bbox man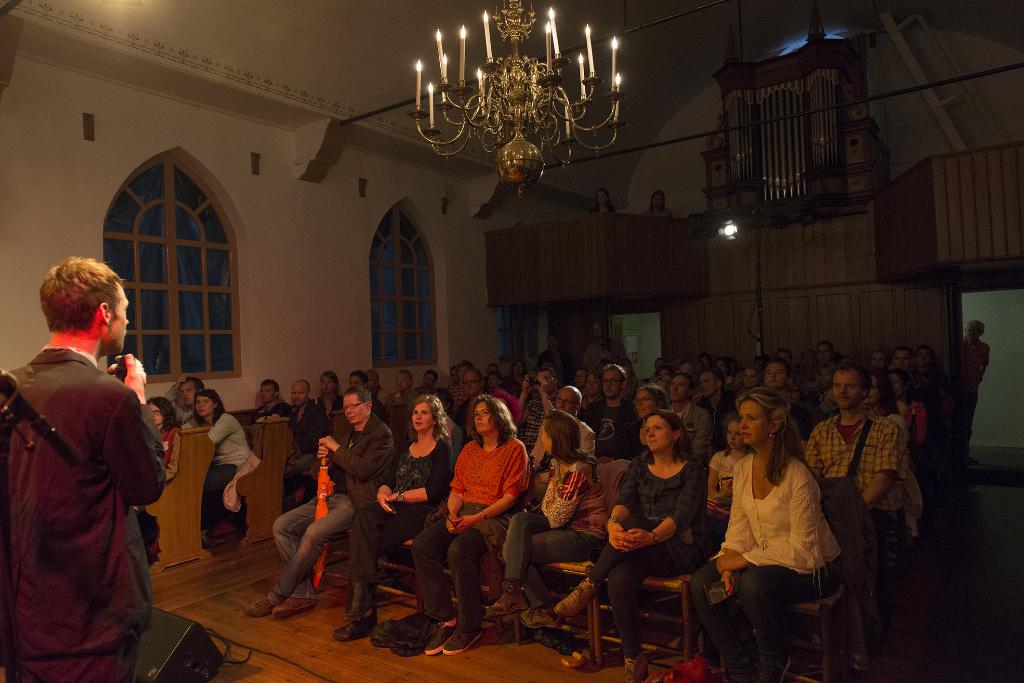
(665, 374, 711, 466)
